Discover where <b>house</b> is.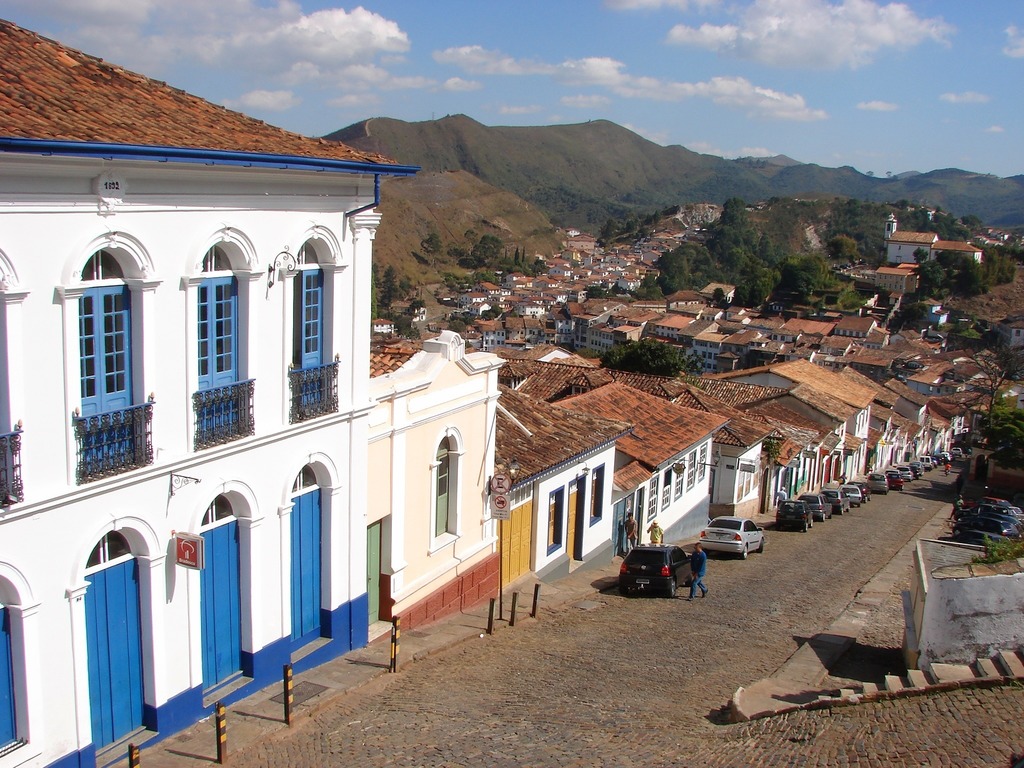
Discovered at Rect(666, 282, 714, 306).
